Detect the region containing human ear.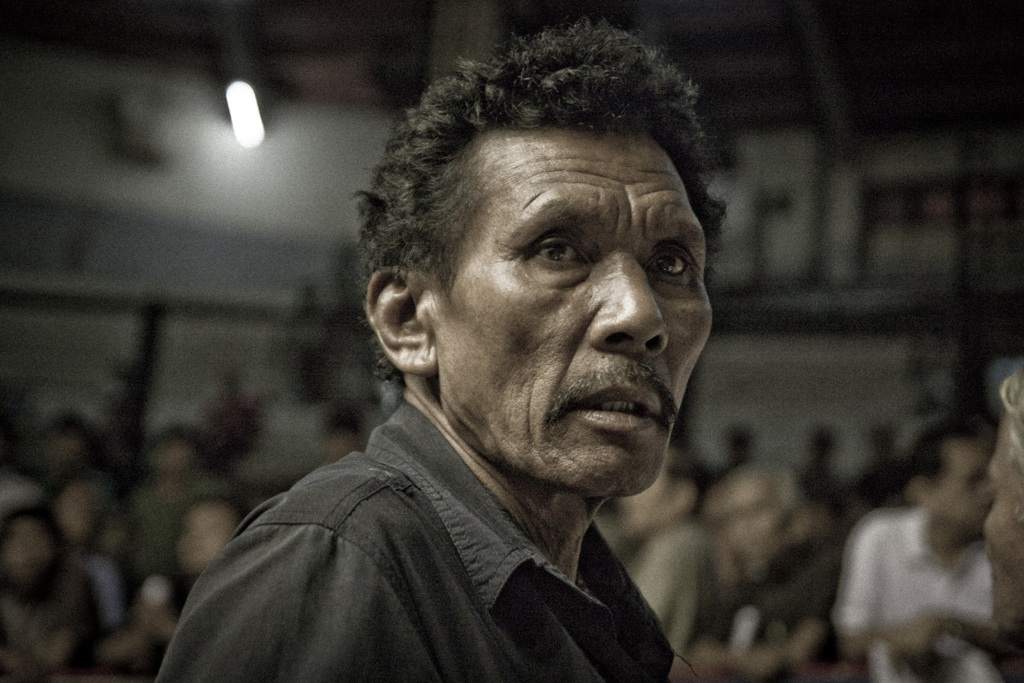
362:263:438:377.
